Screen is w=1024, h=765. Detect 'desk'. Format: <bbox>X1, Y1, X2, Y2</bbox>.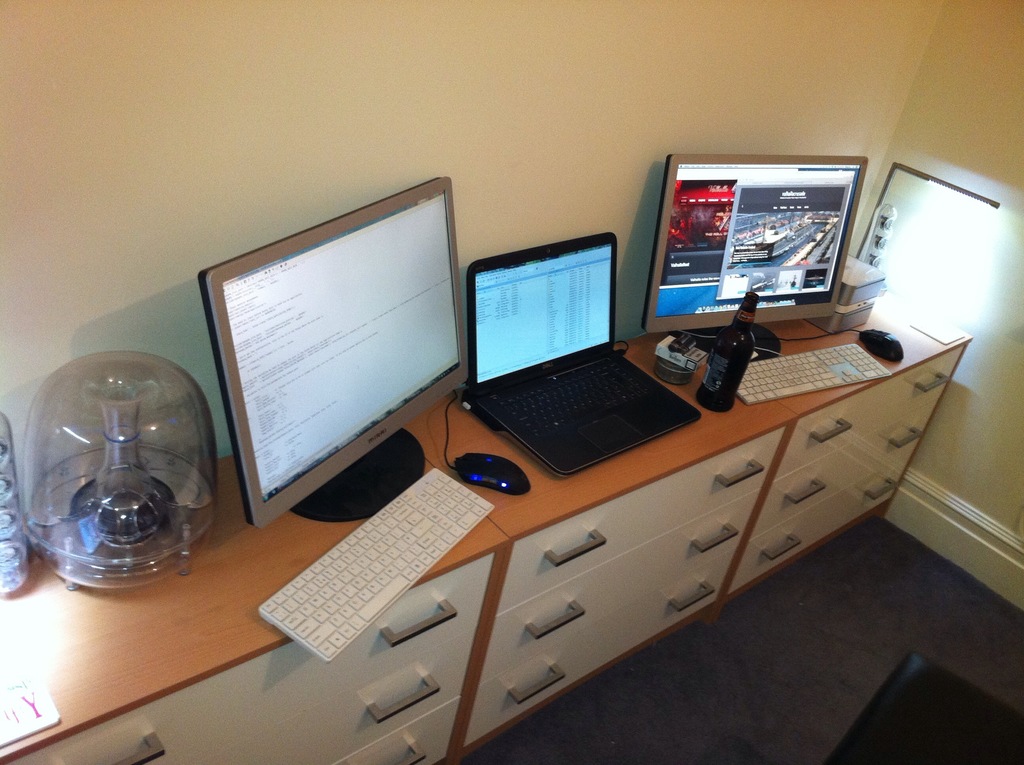
<bbox>0, 269, 1012, 756</bbox>.
